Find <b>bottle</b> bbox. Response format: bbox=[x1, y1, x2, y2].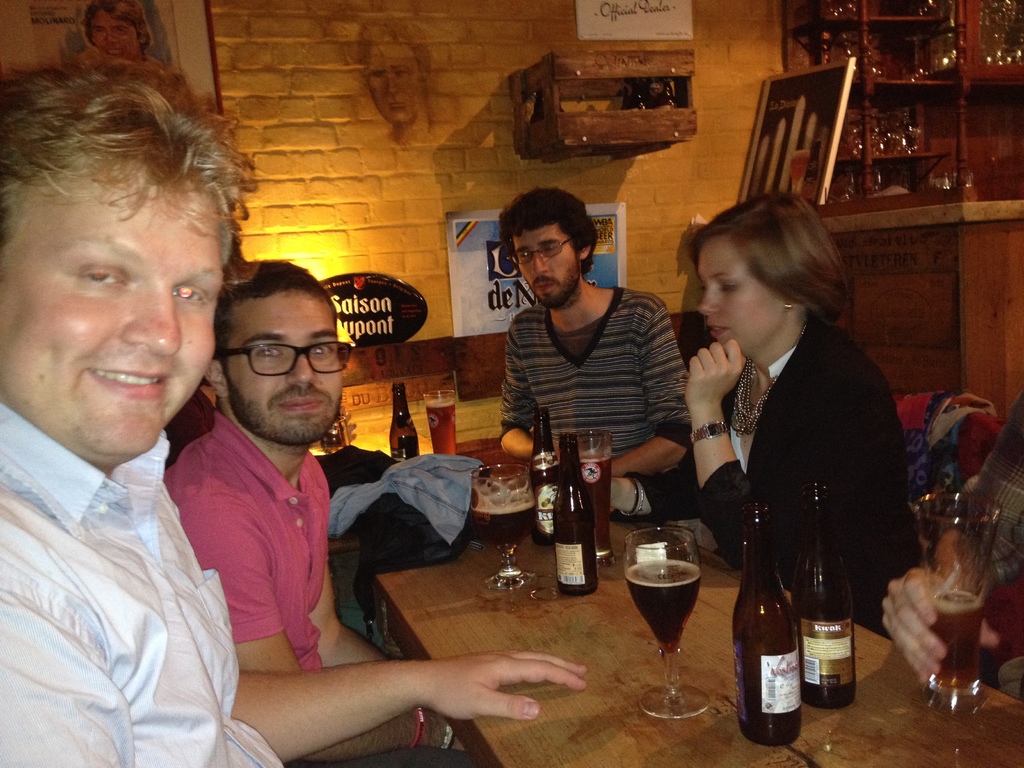
bbox=[737, 540, 826, 748].
